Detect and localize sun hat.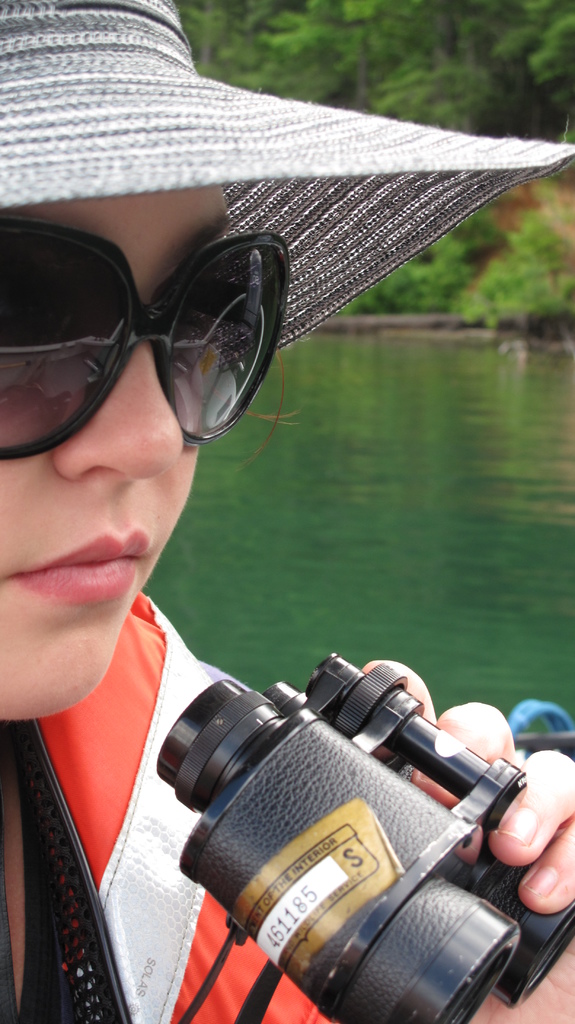
Localized at (left=0, top=0, right=574, bottom=344).
